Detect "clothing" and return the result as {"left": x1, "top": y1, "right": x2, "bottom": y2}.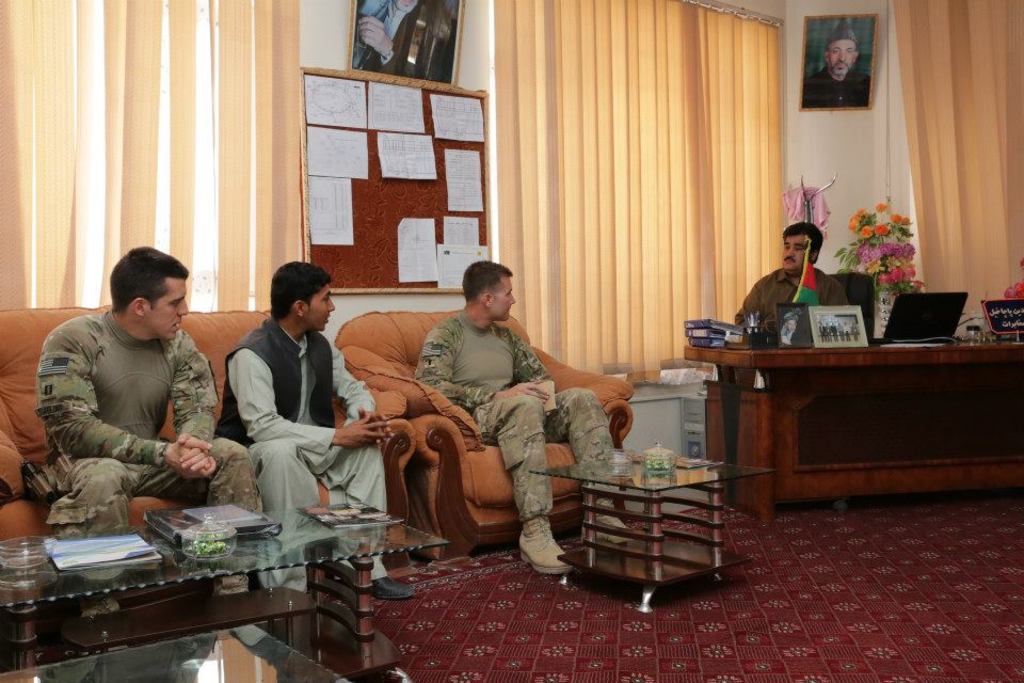
{"left": 210, "top": 314, "right": 386, "bottom": 592}.
